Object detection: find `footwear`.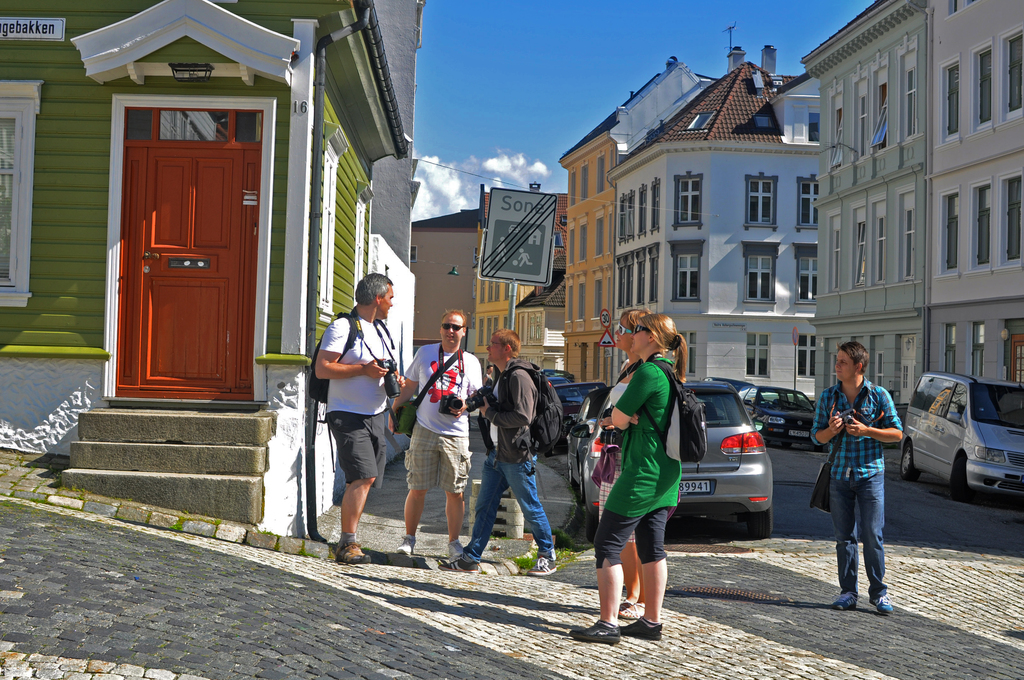
detection(870, 592, 894, 614).
